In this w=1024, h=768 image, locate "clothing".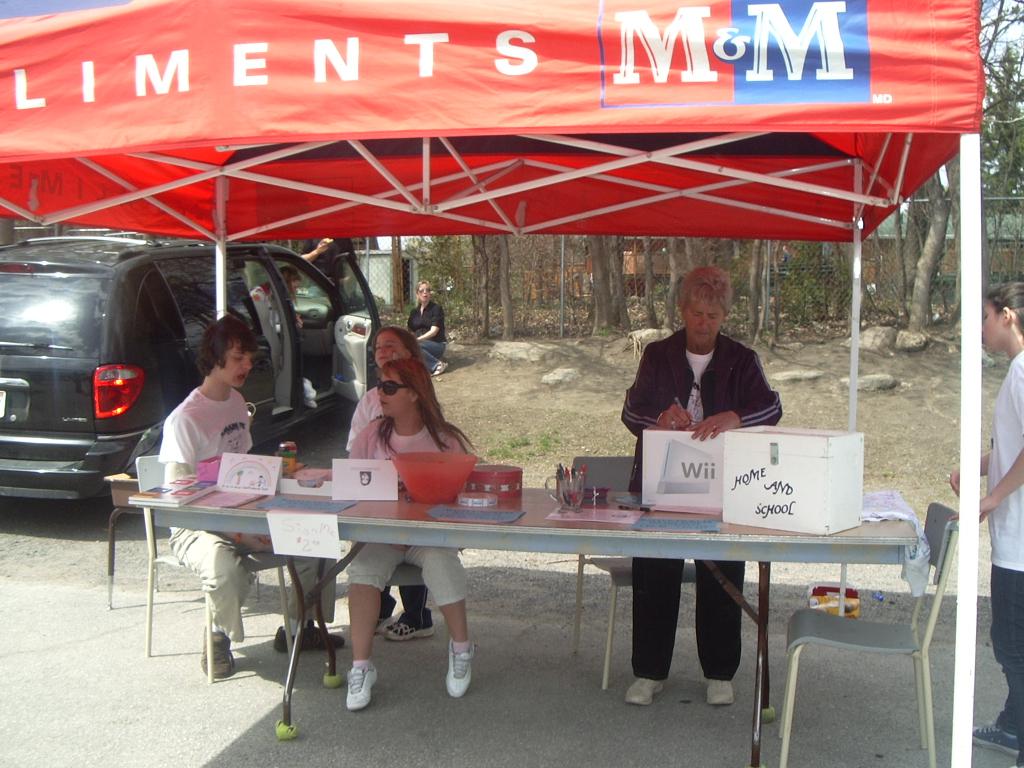
Bounding box: {"x1": 355, "y1": 408, "x2": 511, "y2": 615}.
